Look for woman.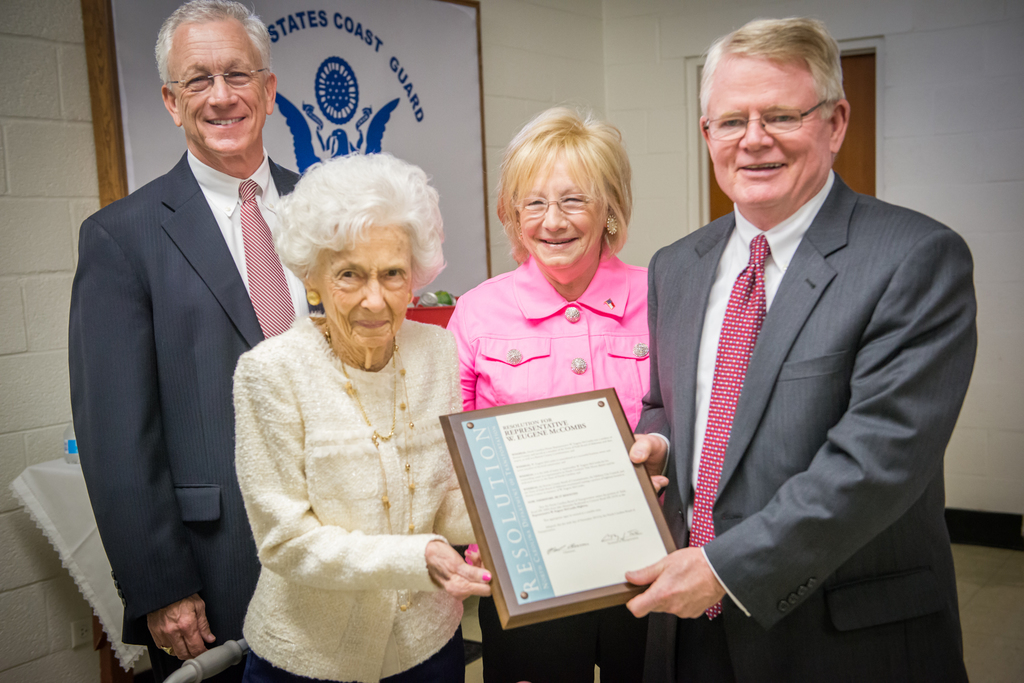
Found: BBox(228, 156, 488, 679).
